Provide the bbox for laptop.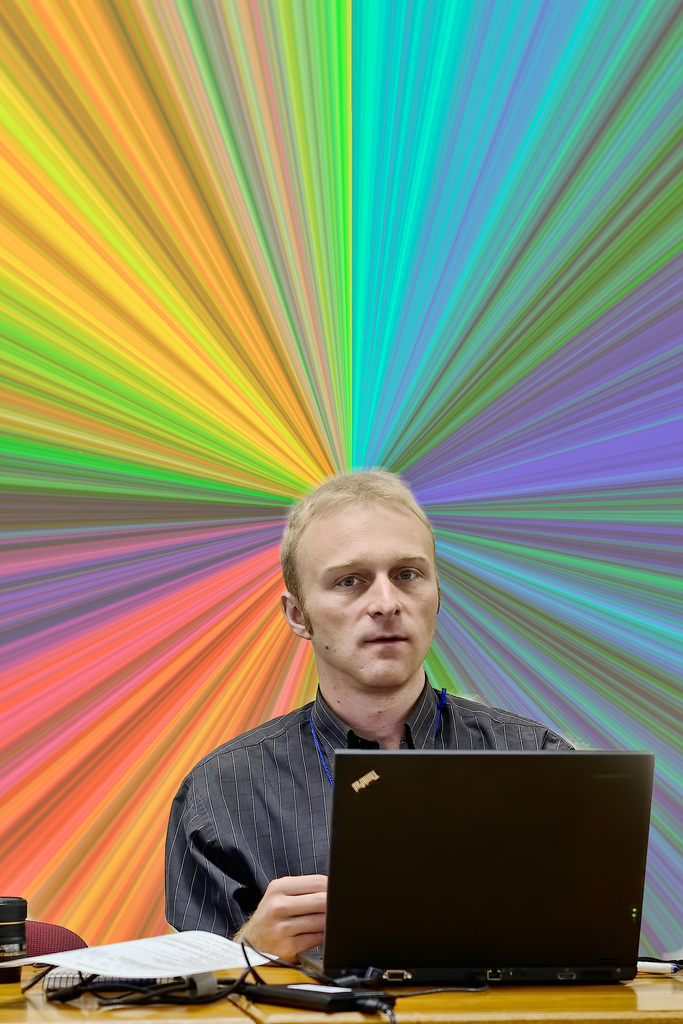
(left=282, top=761, right=668, bottom=1014).
